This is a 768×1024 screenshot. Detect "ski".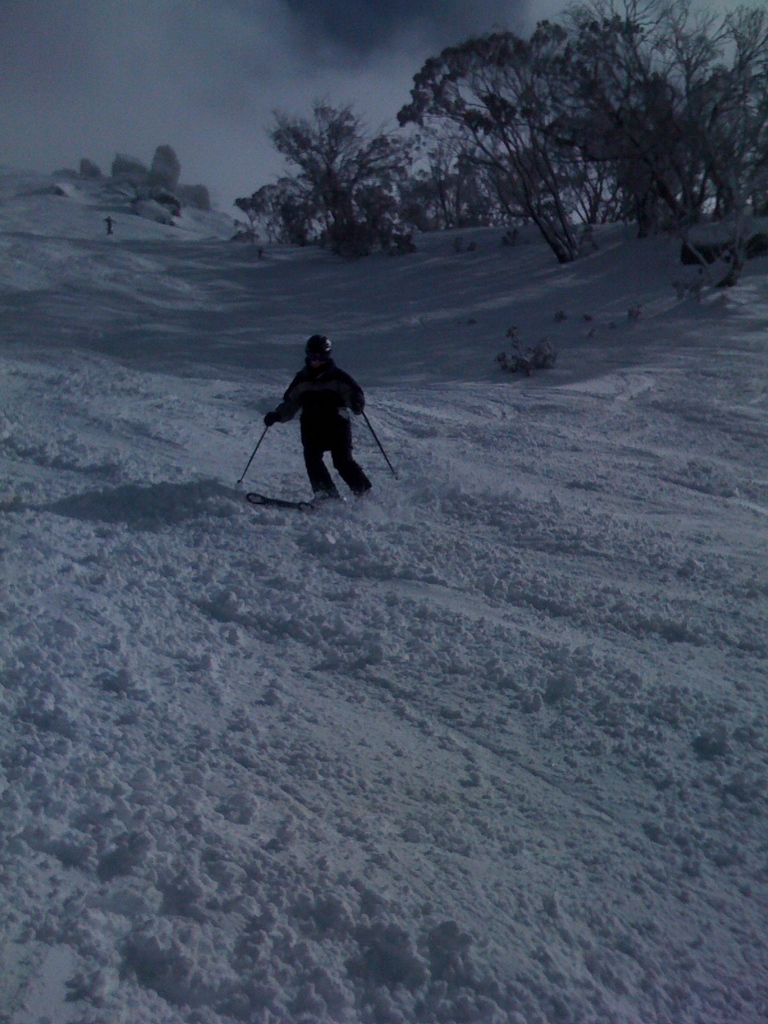
348:480:378:515.
